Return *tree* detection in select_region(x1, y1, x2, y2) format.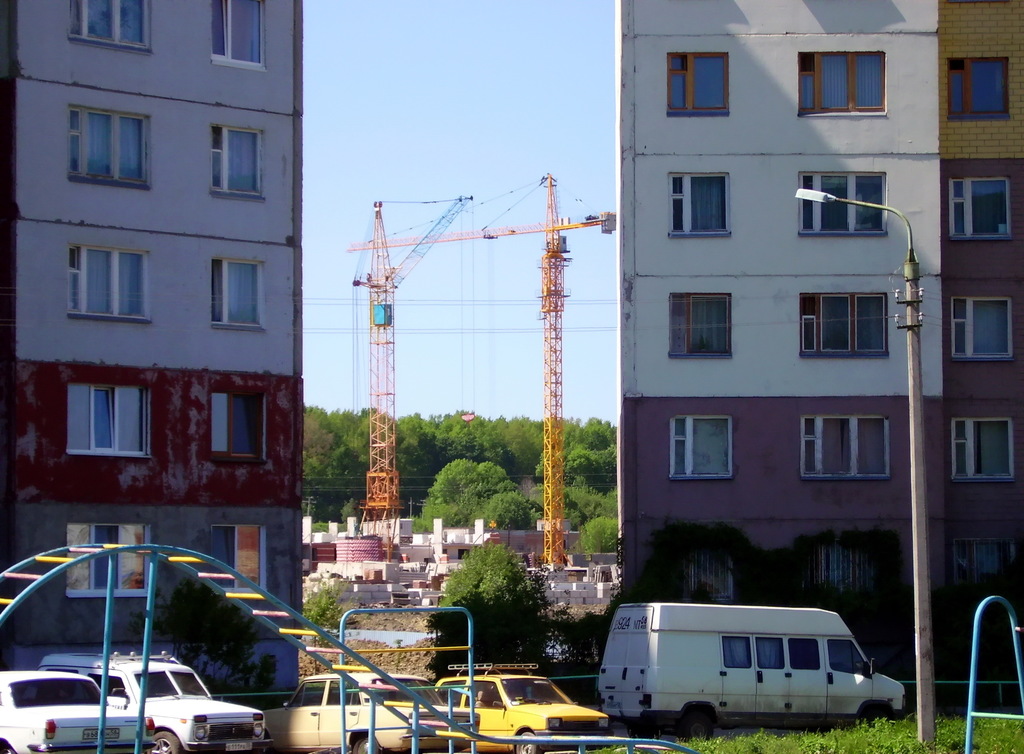
select_region(301, 401, 624, 550).
